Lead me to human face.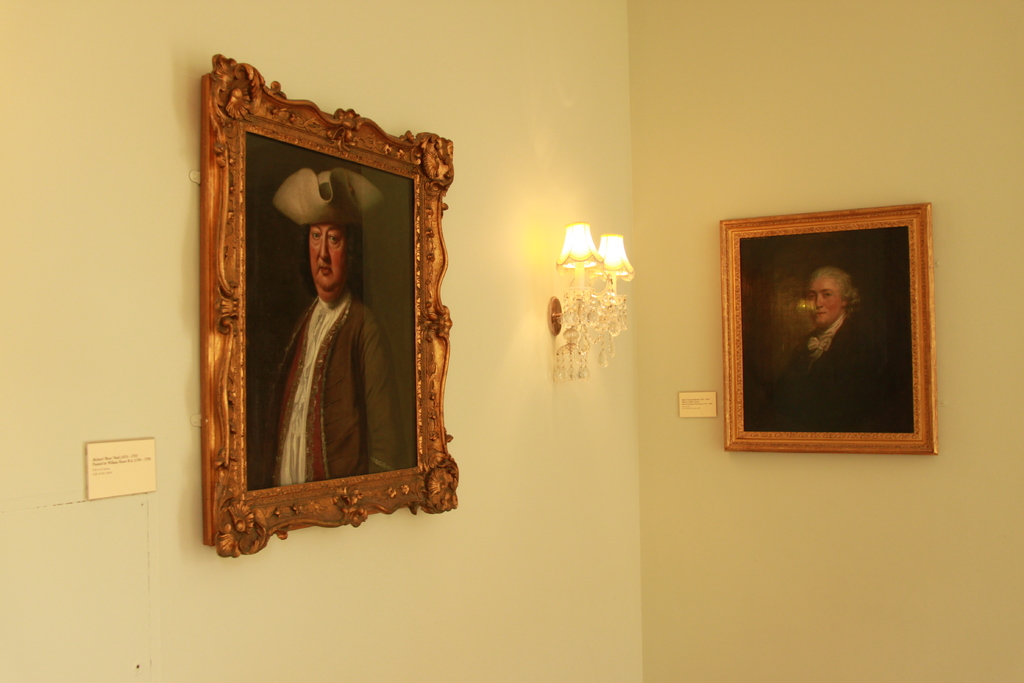
Lead to box=[308, 226, 346, 292].
